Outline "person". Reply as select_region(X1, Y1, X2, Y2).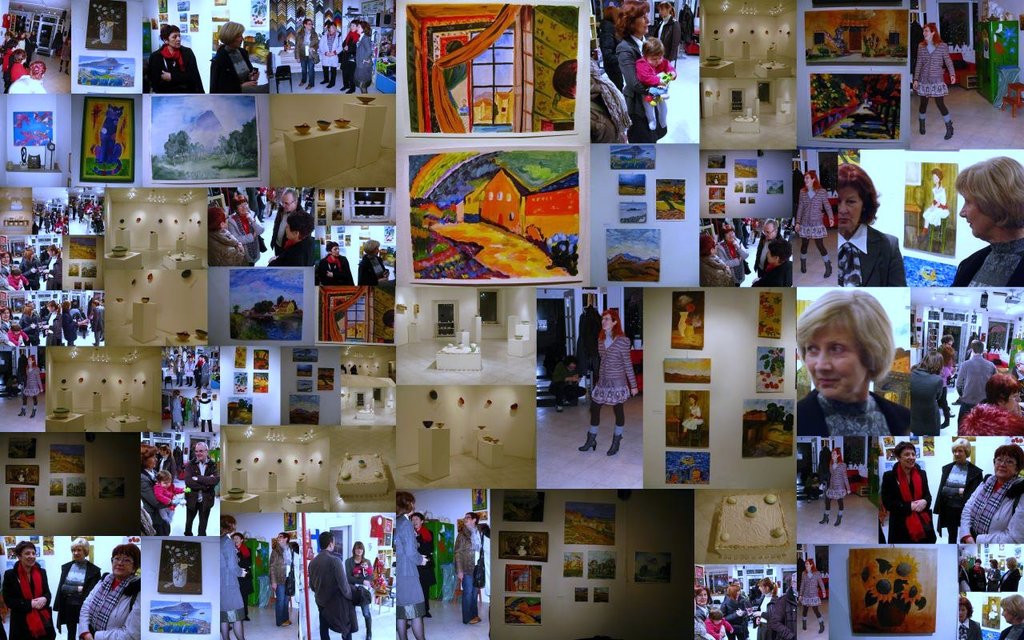
select_region(797, 171, 832, 273).
